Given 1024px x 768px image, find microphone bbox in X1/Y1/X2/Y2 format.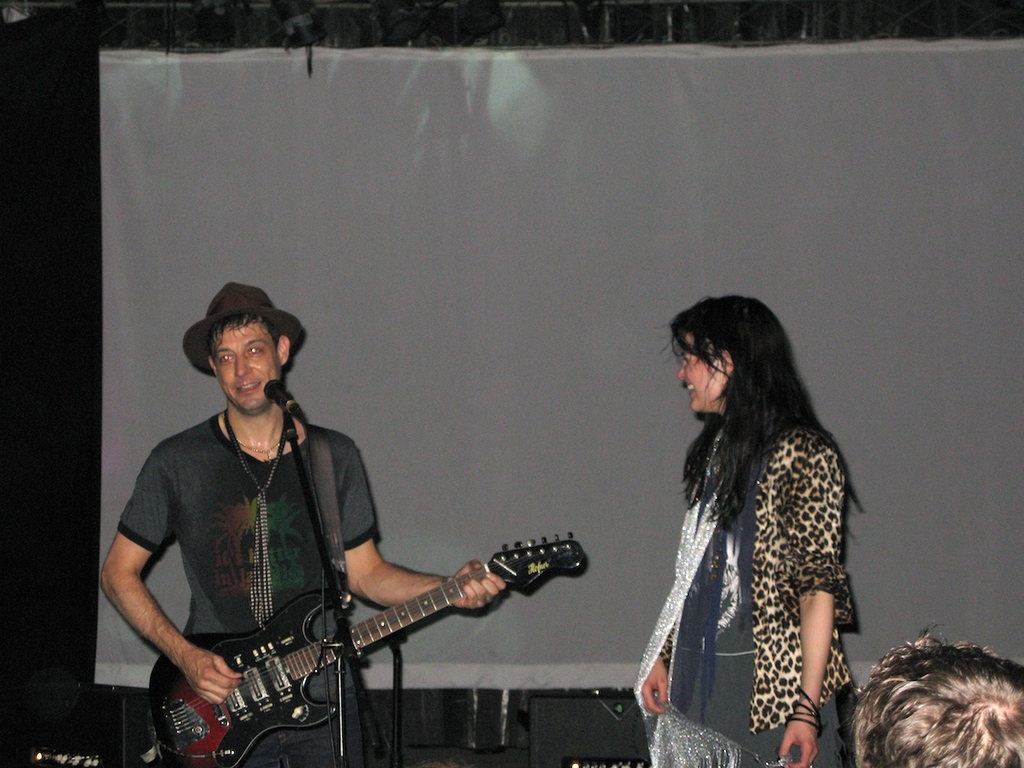
265/376/302/415.
